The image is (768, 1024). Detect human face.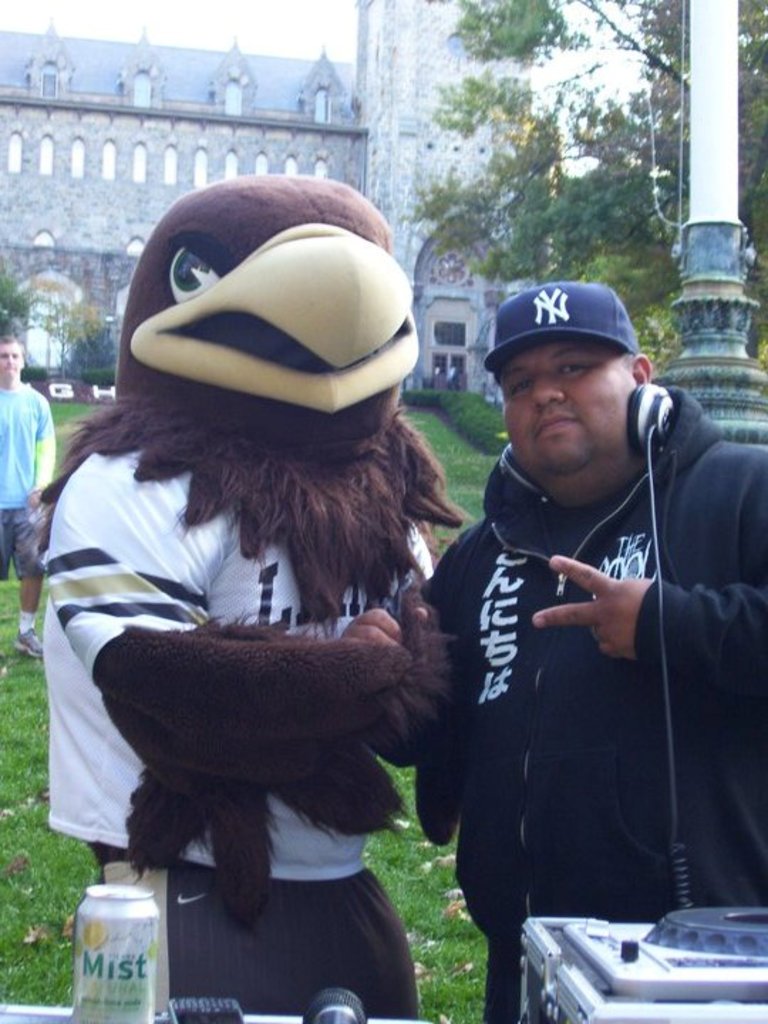
Detection: [0, 341, 28, 374].
